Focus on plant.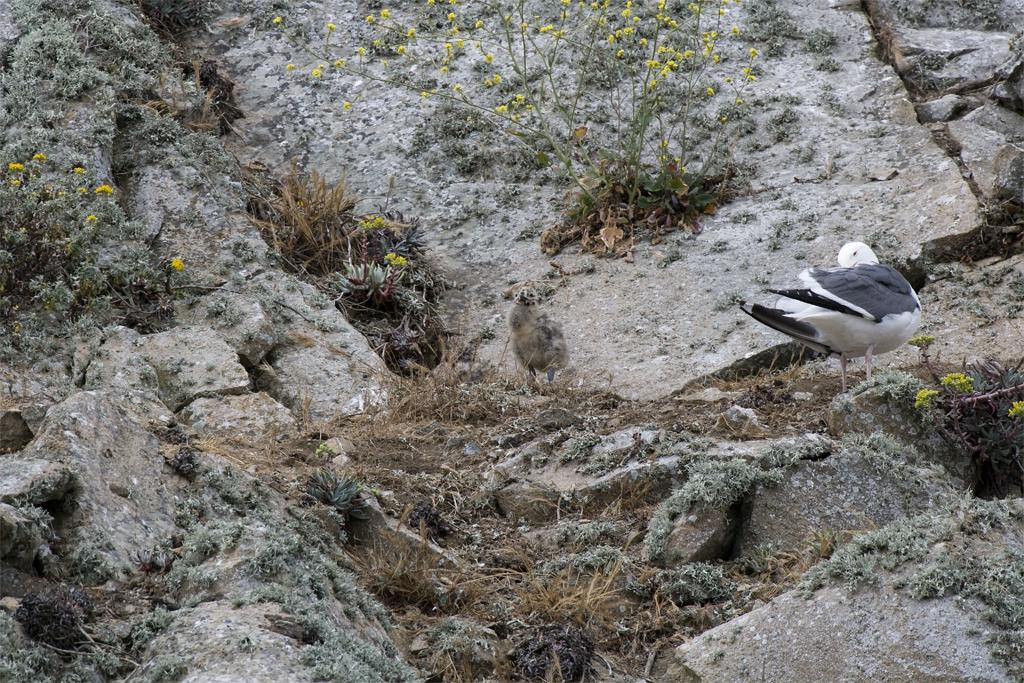
Focused at (left=803, top=24, right=836, bottom=53).
